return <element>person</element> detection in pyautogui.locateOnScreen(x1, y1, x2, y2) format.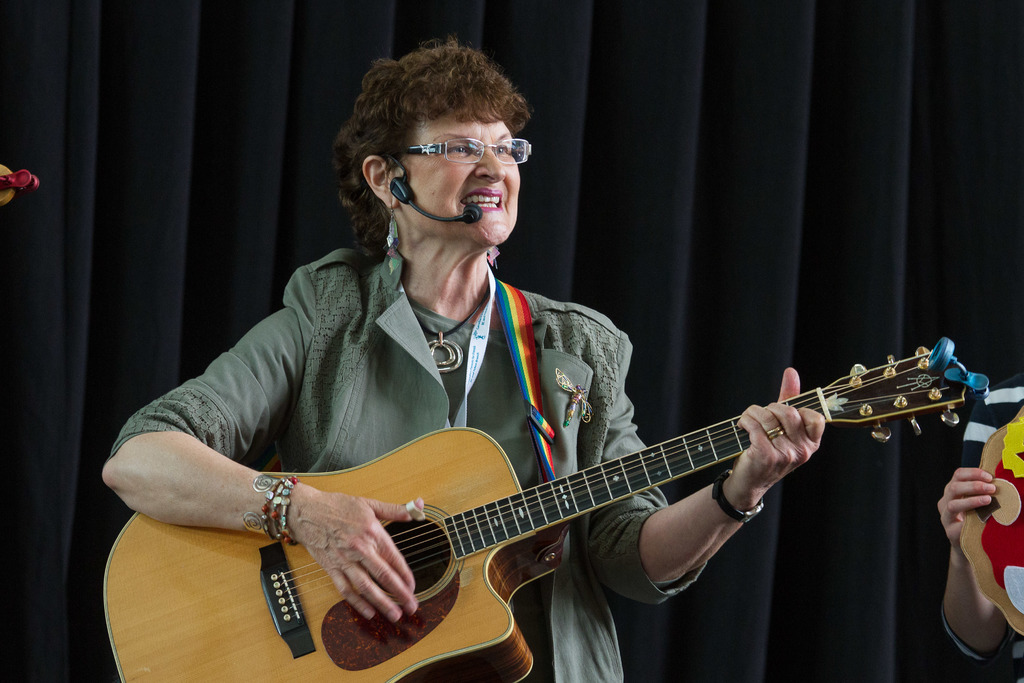
pyautogui.locateOnScreen(934, 368, 1023, 682).
